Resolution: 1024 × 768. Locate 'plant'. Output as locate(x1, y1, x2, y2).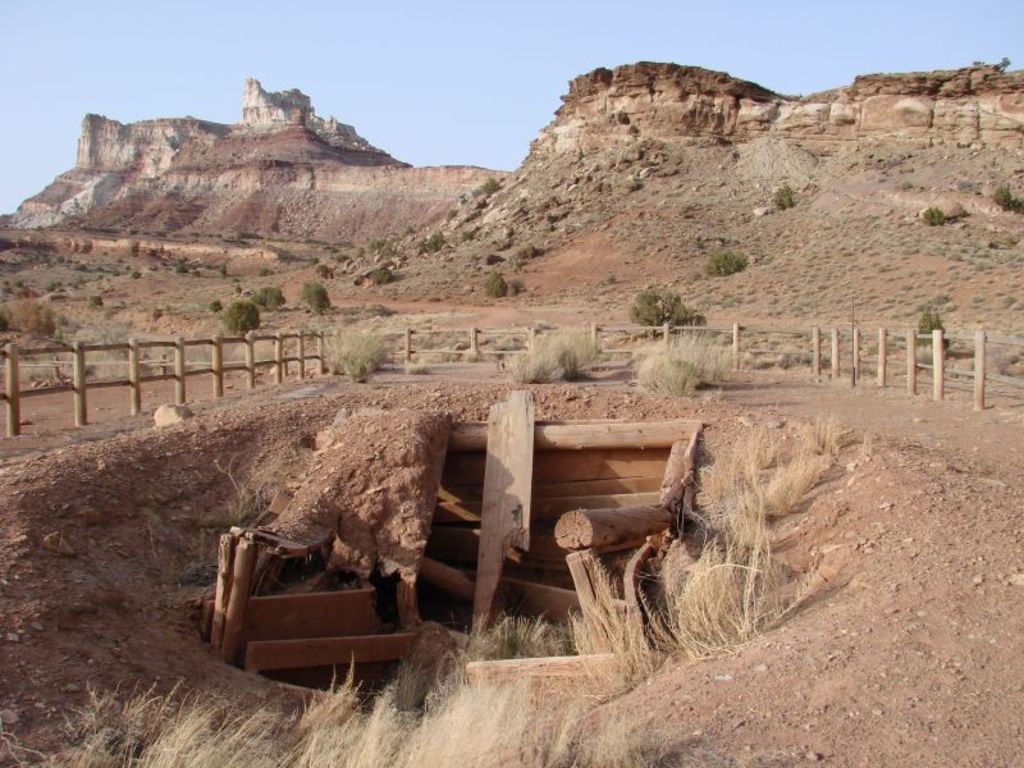
locate(773, 179, 801, 211).
